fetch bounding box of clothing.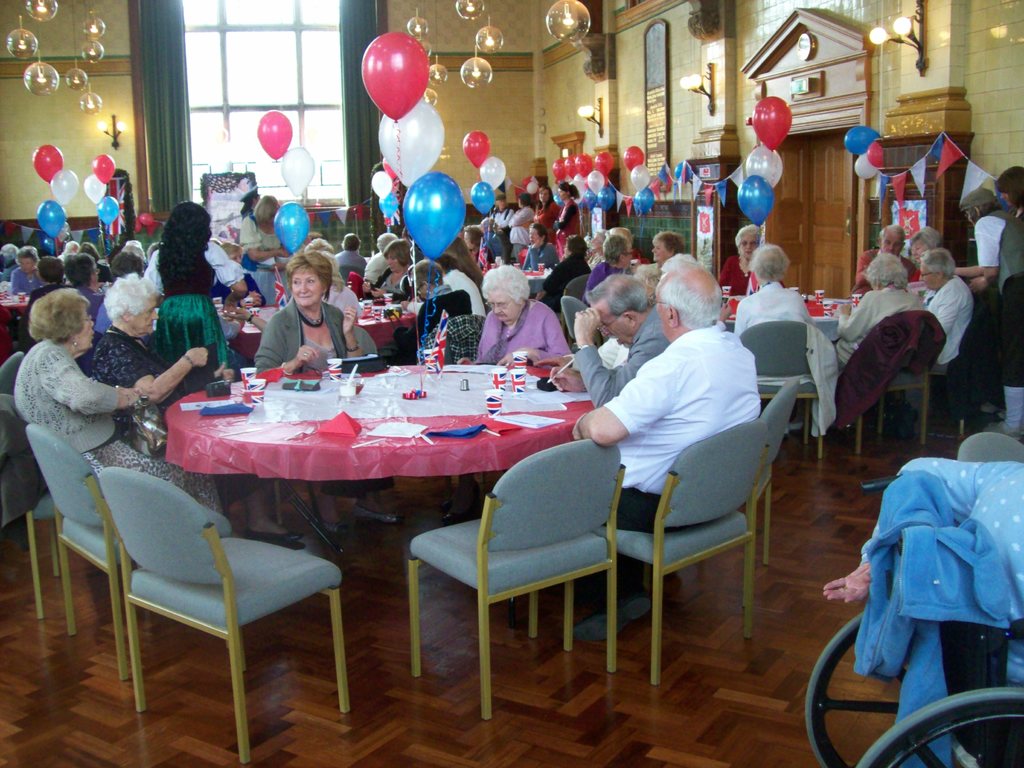
Bbox: region(143, 241, 234, 363).
